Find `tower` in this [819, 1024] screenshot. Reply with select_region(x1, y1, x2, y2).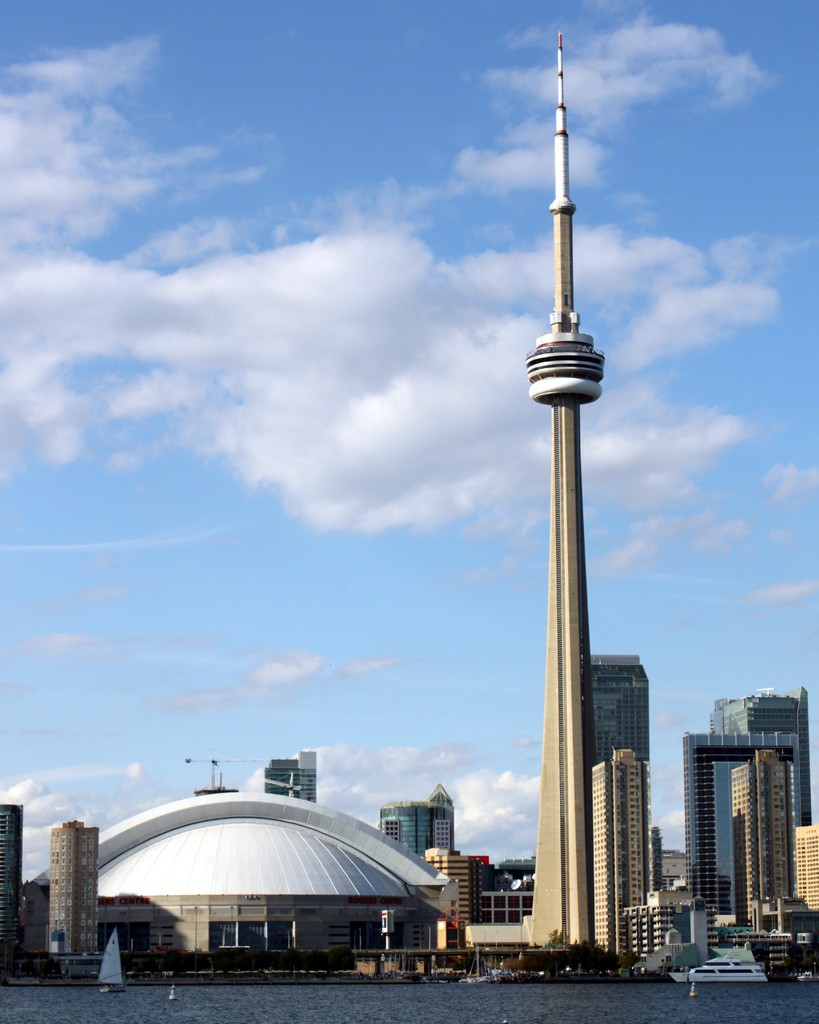
select_region(0, 810, 17, 942).
